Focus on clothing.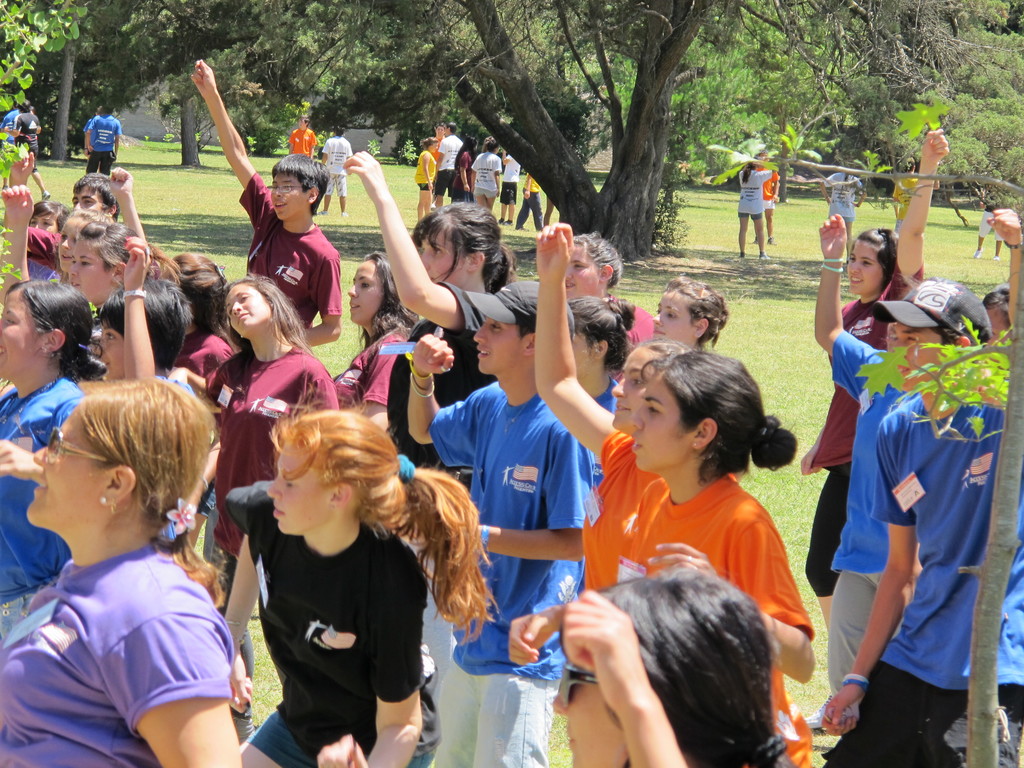
Focused at 0 368 79 620.
